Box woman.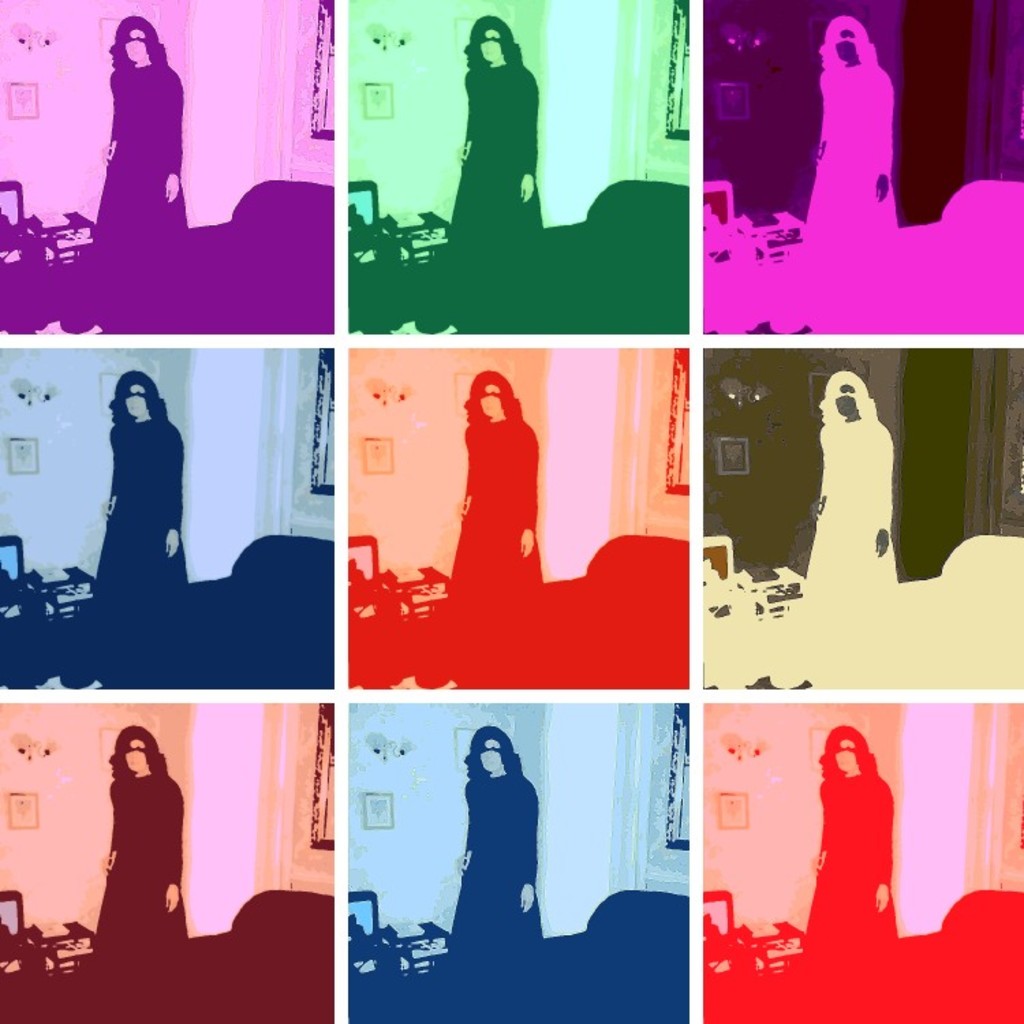
x1=796, y1=721, x2=894, y2=1023.
